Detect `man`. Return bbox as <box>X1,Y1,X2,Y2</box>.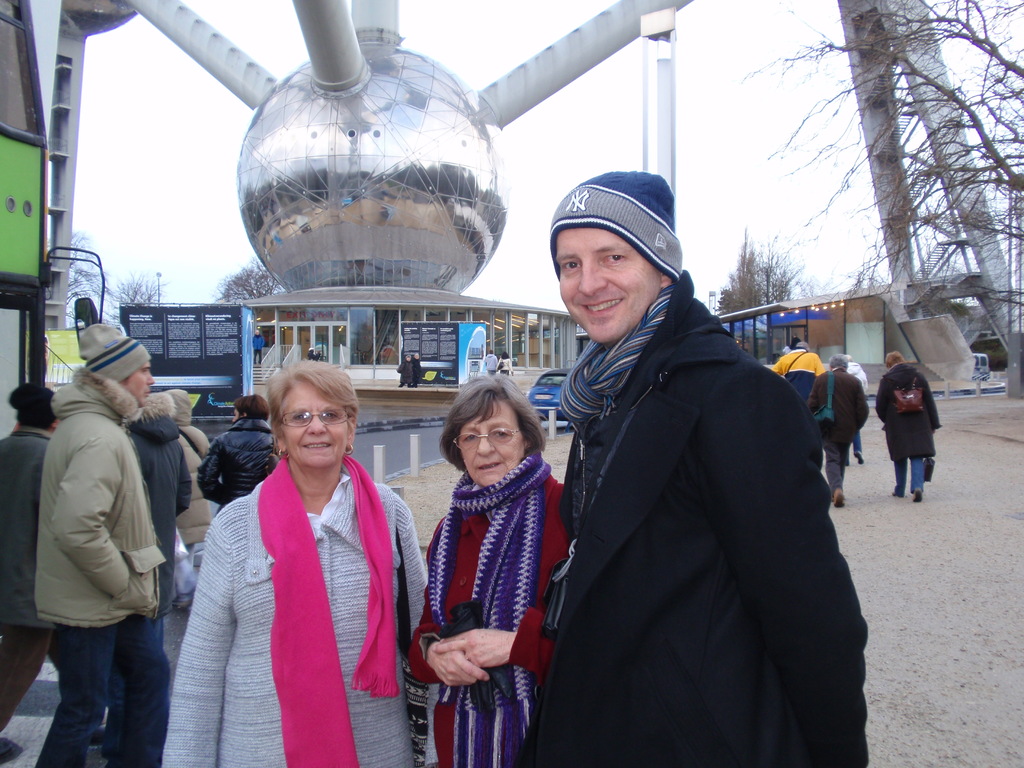
<box>773,343,825,399</box>.
